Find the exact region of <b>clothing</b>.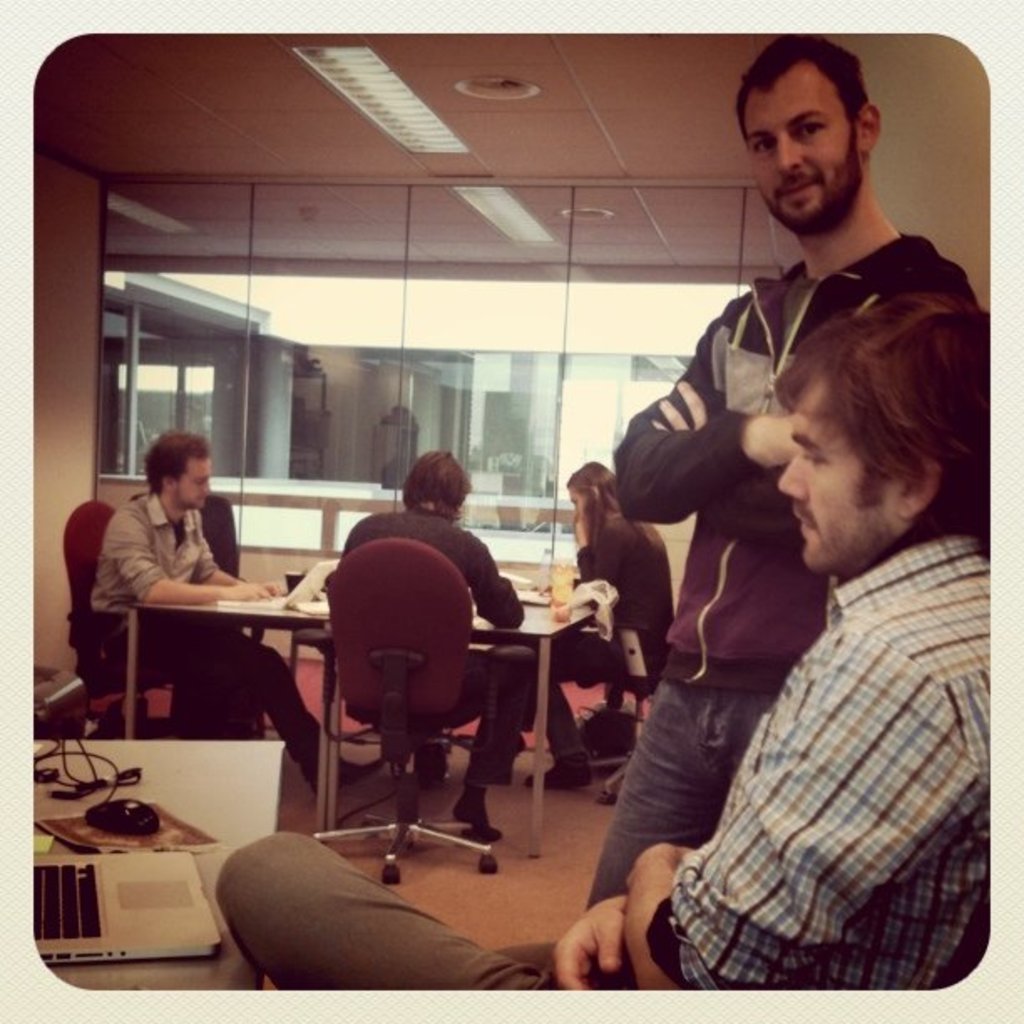
Exact region: x1=602 y1=221 x2=975 y2=902.
